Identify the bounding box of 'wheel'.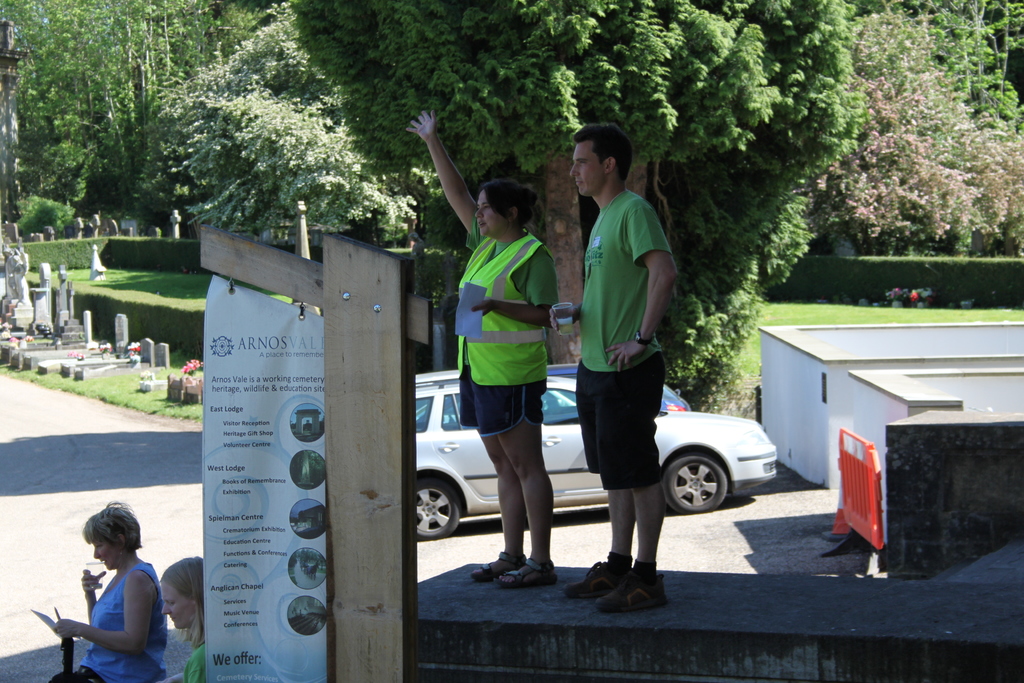
l=666, t=446, r=735, b=518.
